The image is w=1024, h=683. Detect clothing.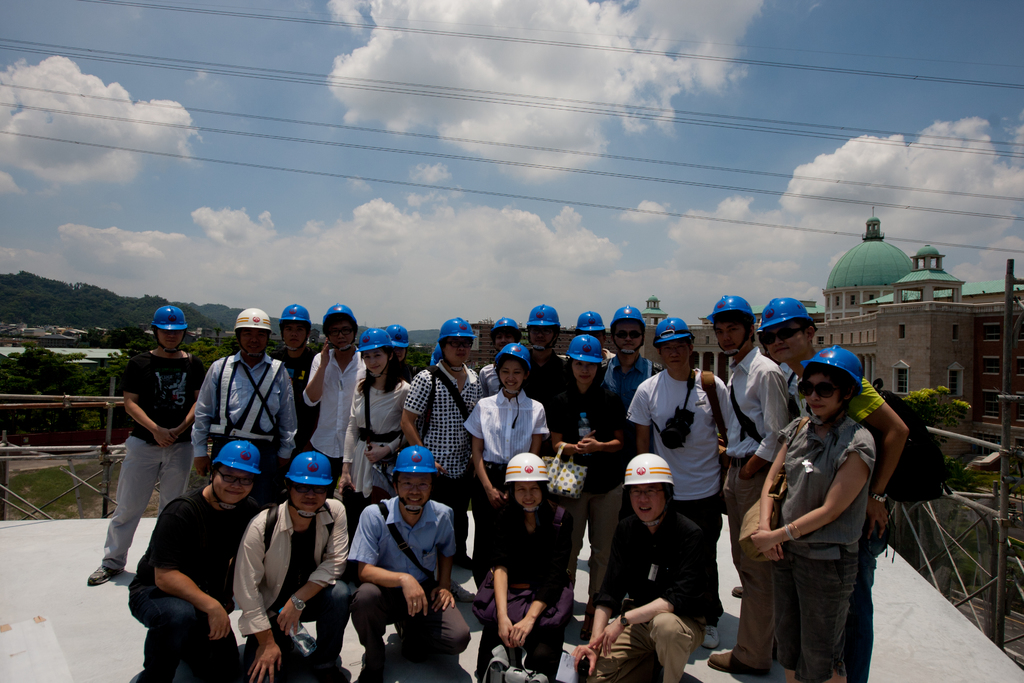
Detection: detection(472, 500, 580, 677).
